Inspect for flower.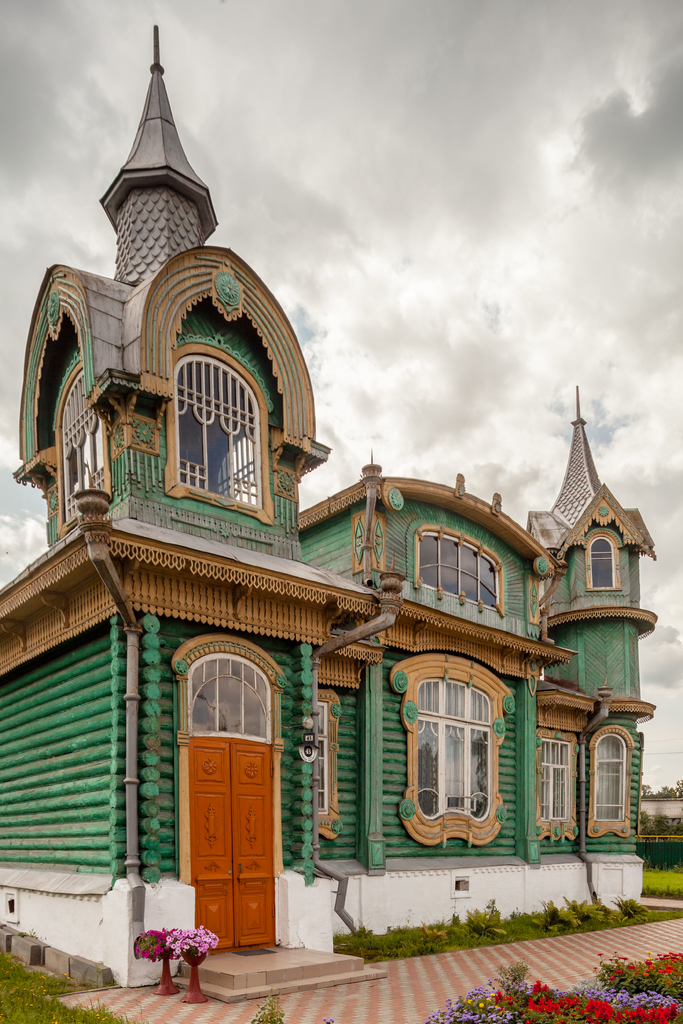
Inspection: bbox=[661, 1003, 673, 1022].
